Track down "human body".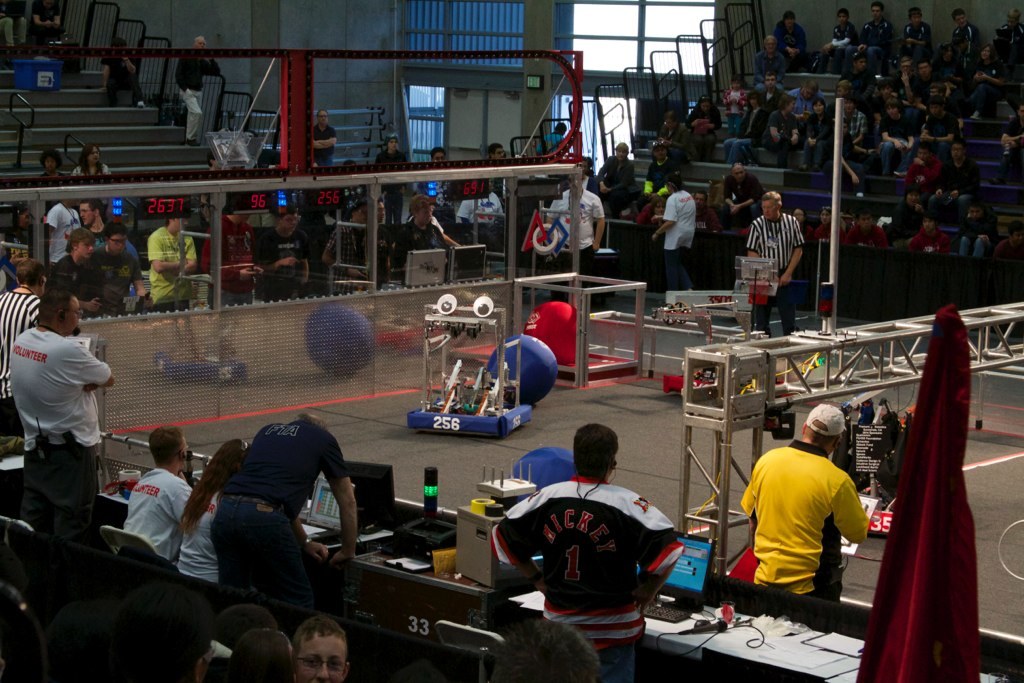
Tracked to x1=839 y1=97 x2=866 y2=142.
